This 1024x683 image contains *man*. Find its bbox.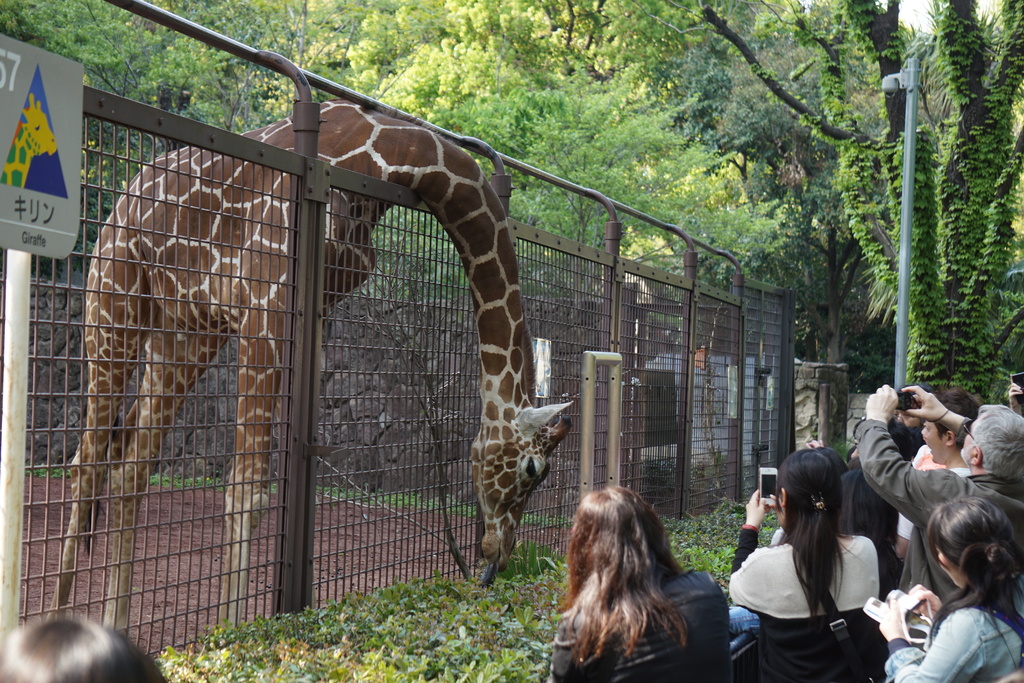
889:391:979:558.
